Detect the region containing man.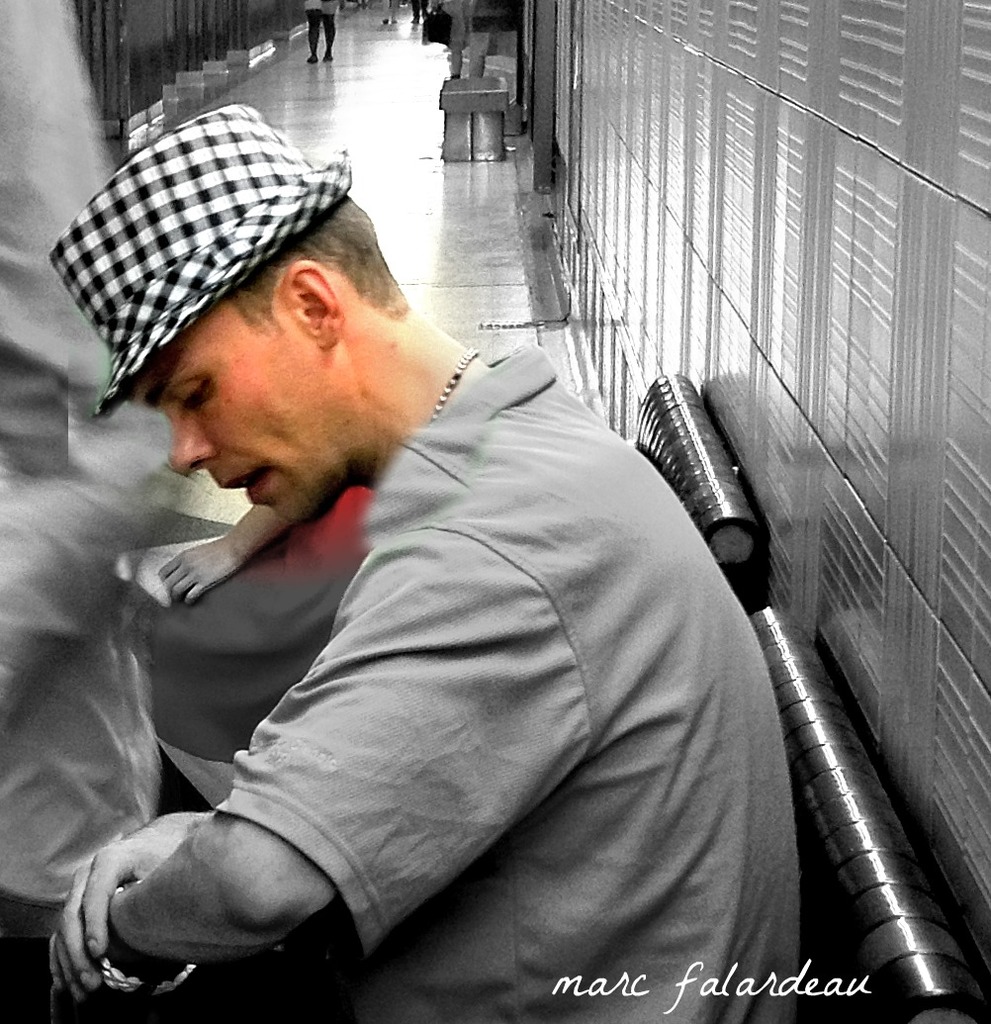
box=[1, 113, 870, 1005].
